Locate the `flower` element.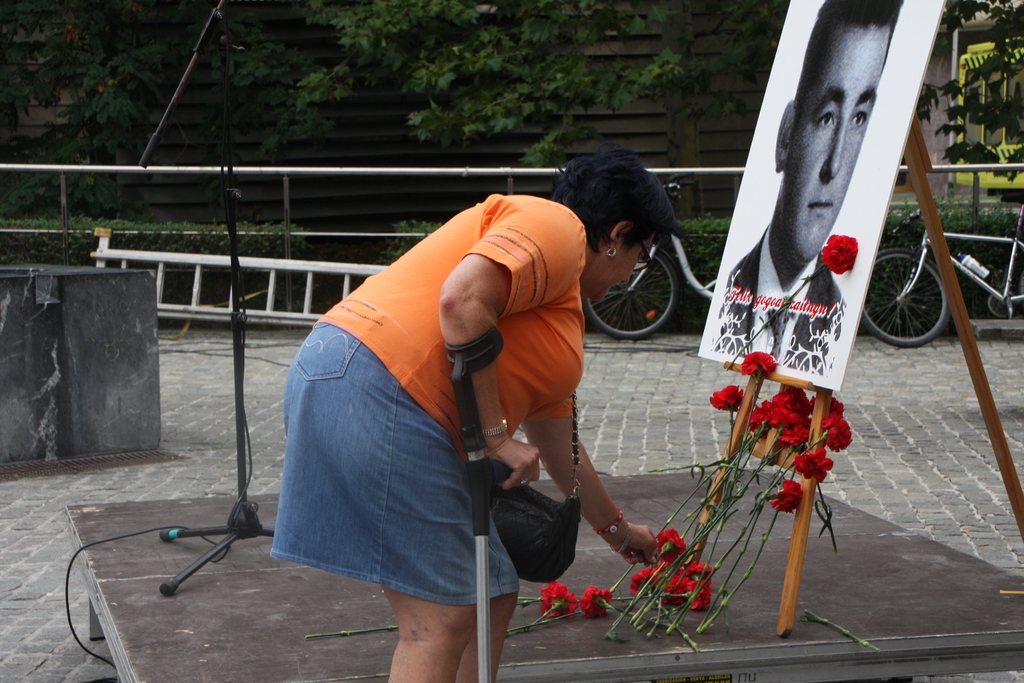
Element bbox: [769, 477, 808, 514].
